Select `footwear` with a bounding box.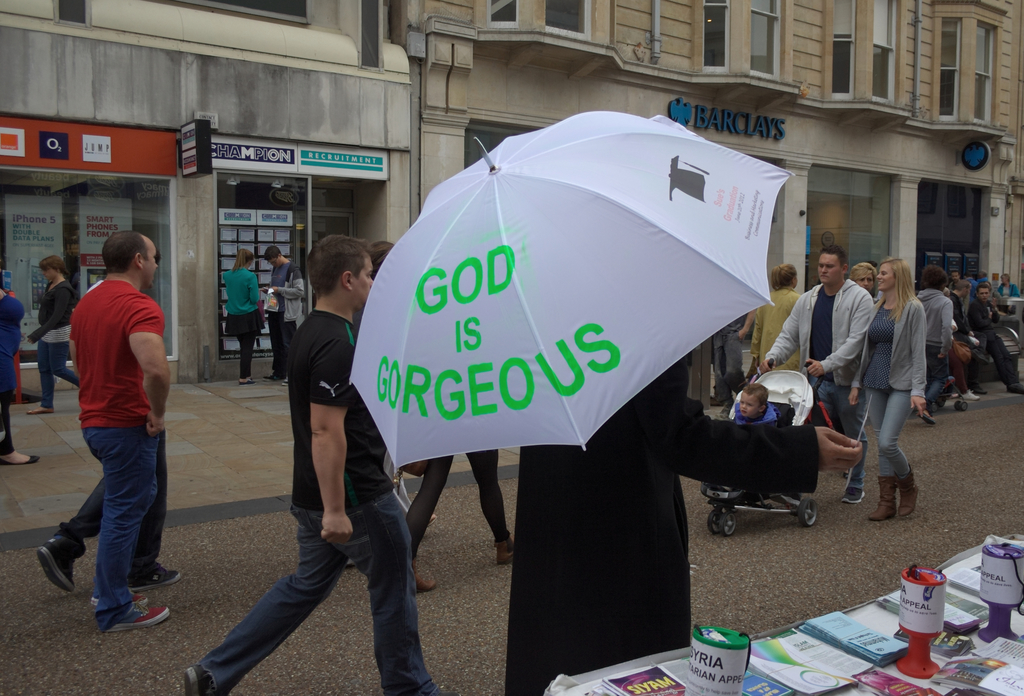
Rect(494, 534, 515, 563).
